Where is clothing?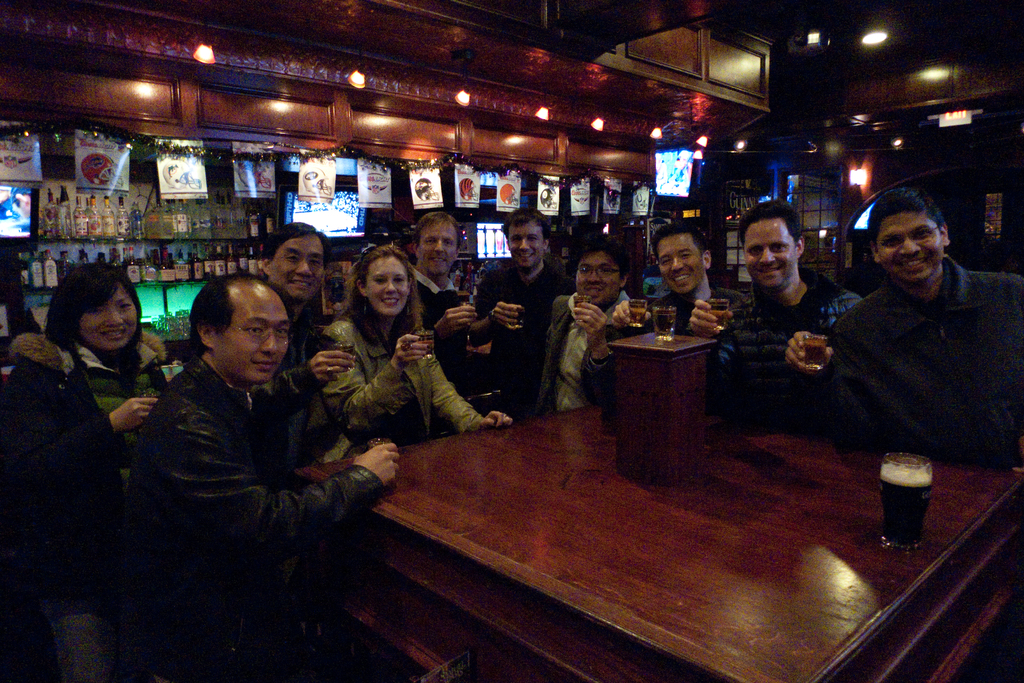
detection(466, 260, 578, 419).
